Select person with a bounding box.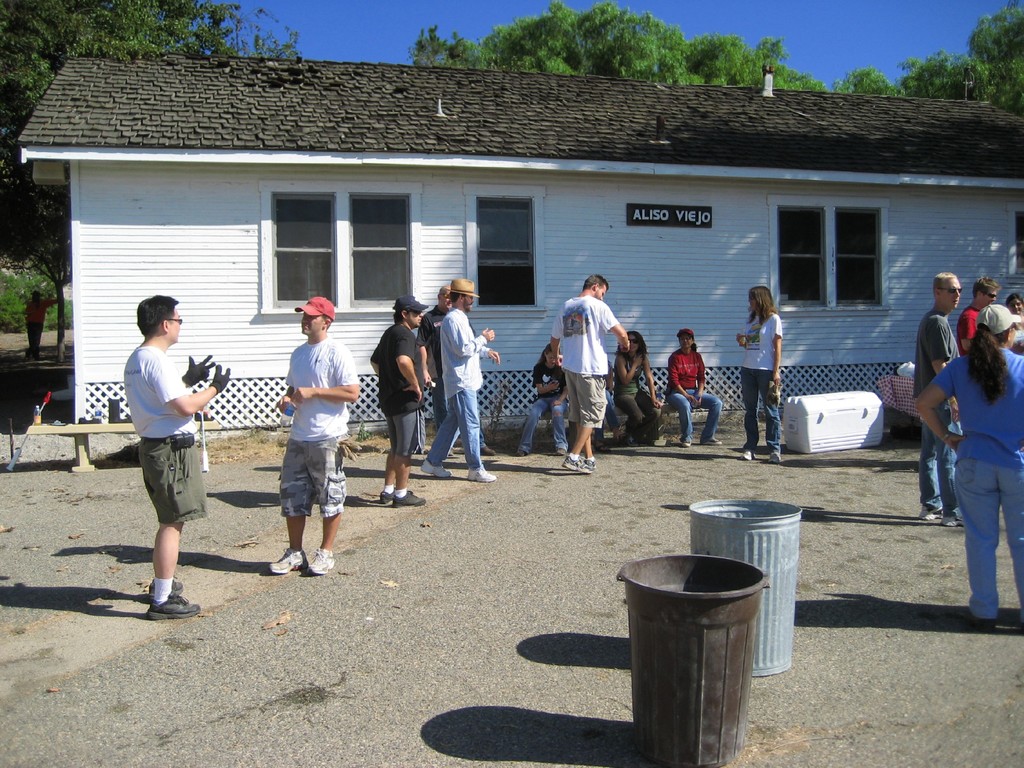
pyautogui.locateOnScreen(419, 286, 497, 454).
